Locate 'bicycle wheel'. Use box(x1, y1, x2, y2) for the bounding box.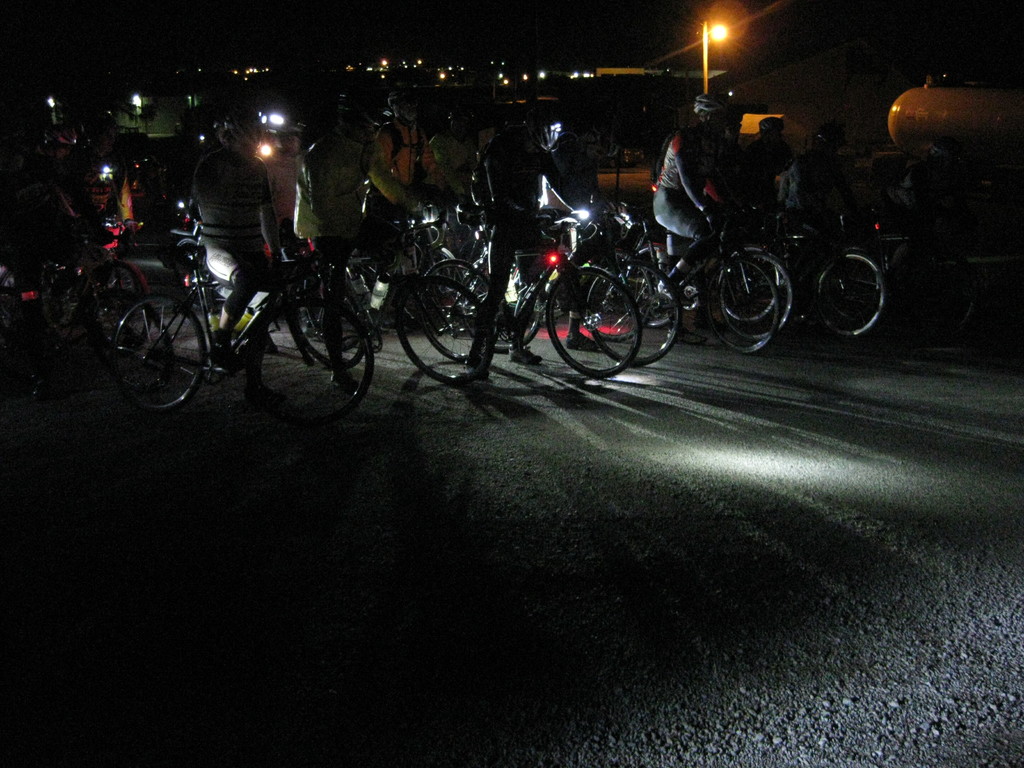
box(113, 298, 208, 416).
